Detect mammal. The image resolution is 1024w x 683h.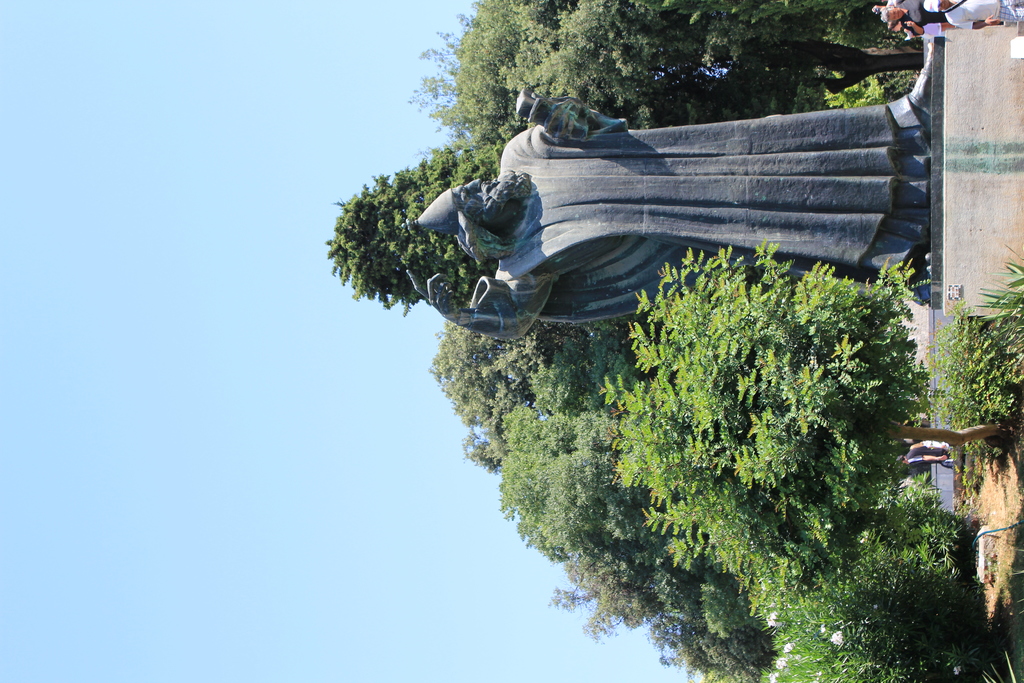
879:0:951:36.
